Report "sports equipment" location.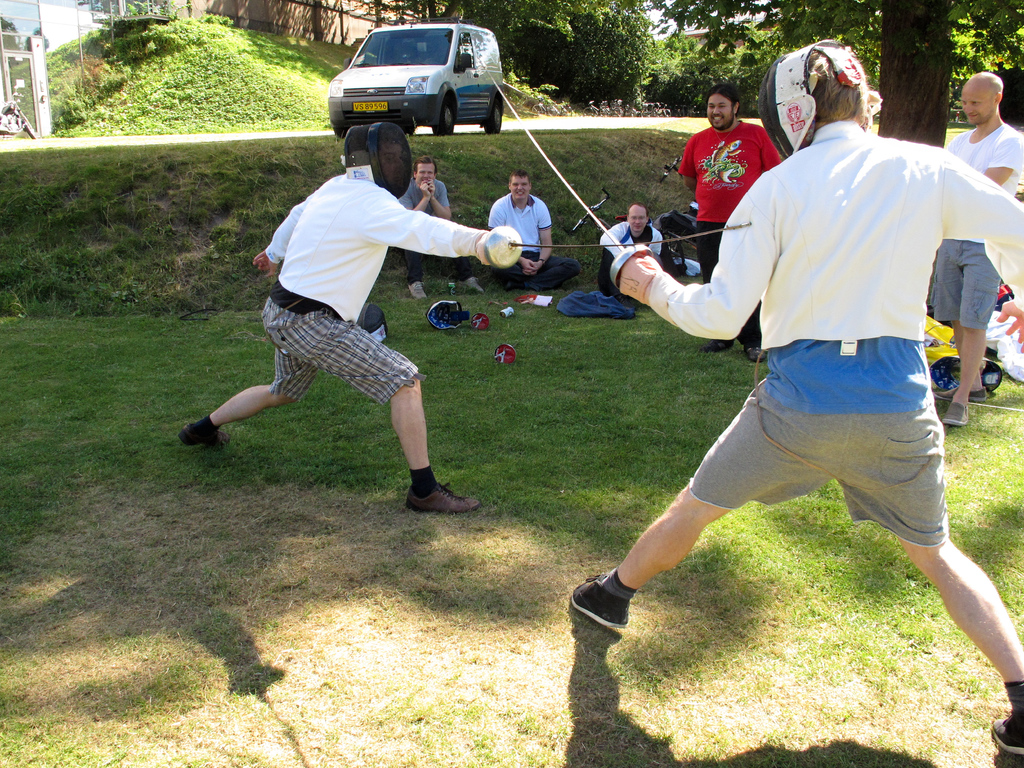
Report: left=480, top=61, right=652, bottom=292.
